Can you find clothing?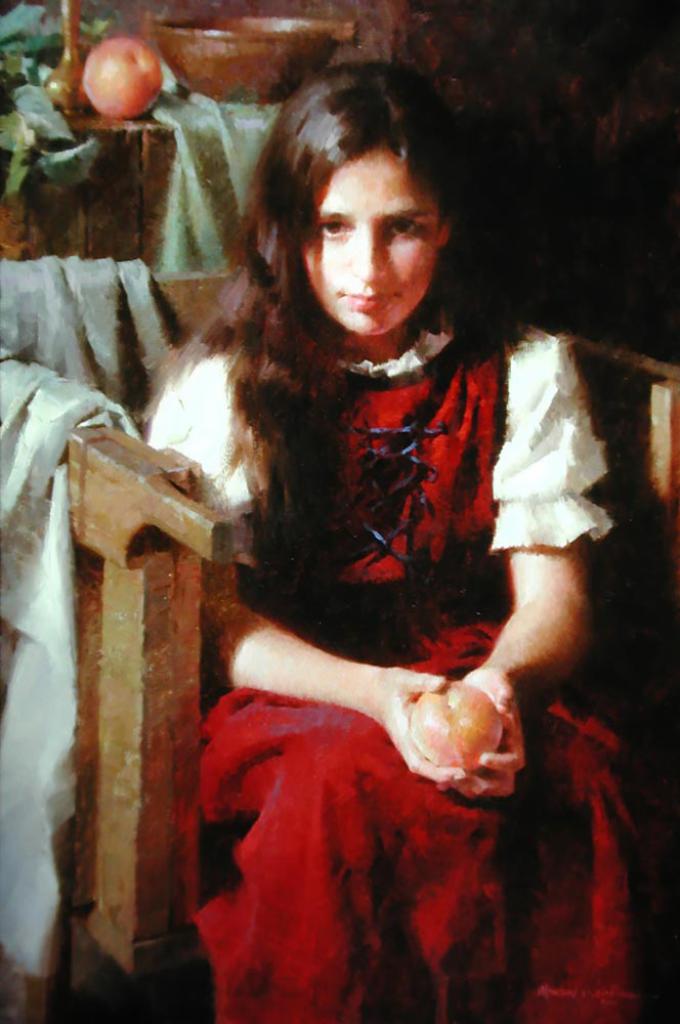
Yes, bounding box: <box>122,326,630,1023</box>.
